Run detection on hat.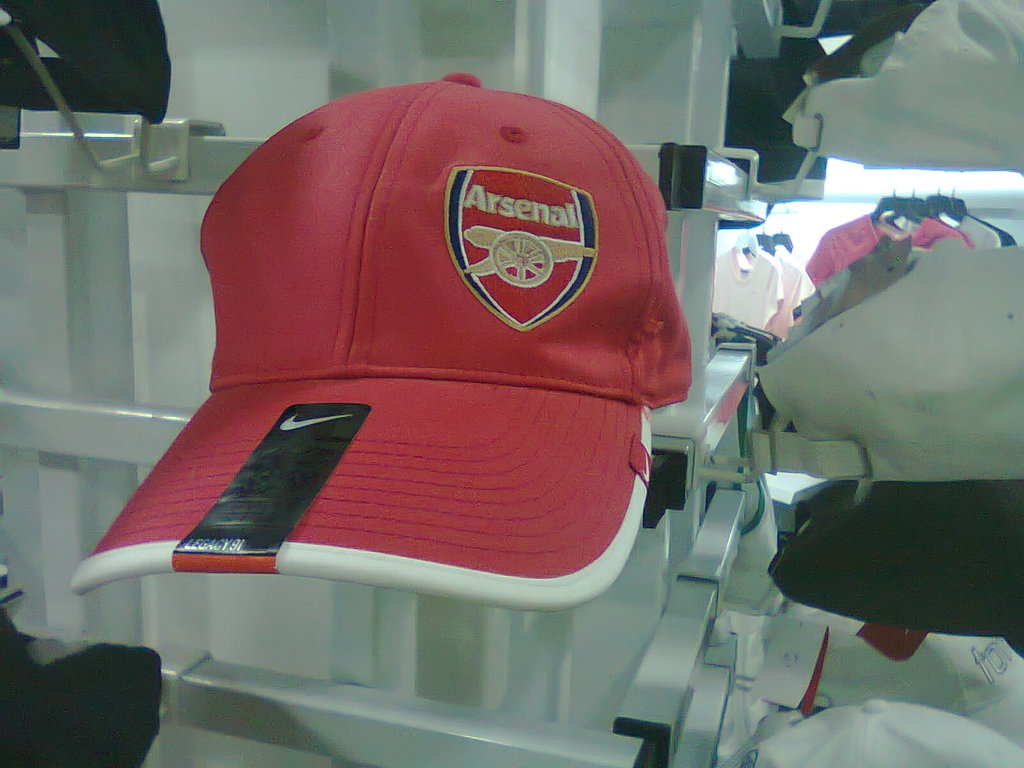
Result: (left=72, top=69, right=695, bottom=607).
